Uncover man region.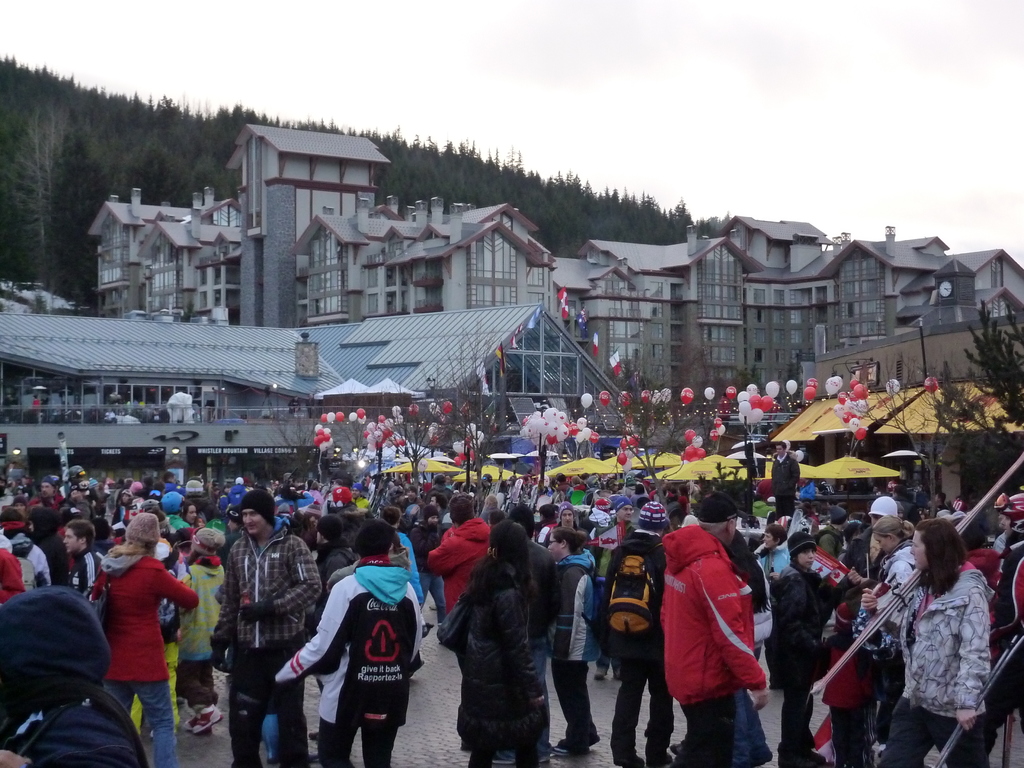
Uncovered: [left=431, top=496, right=488, bottom=623].
